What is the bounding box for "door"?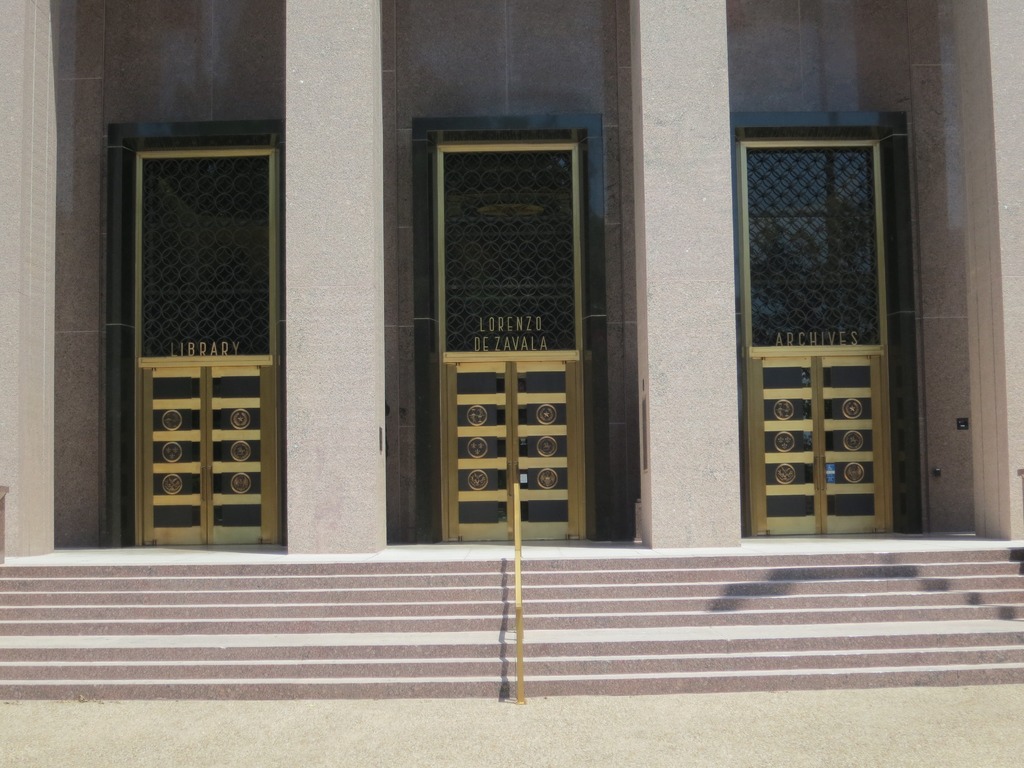
box=[442, 143, 582, 545].
